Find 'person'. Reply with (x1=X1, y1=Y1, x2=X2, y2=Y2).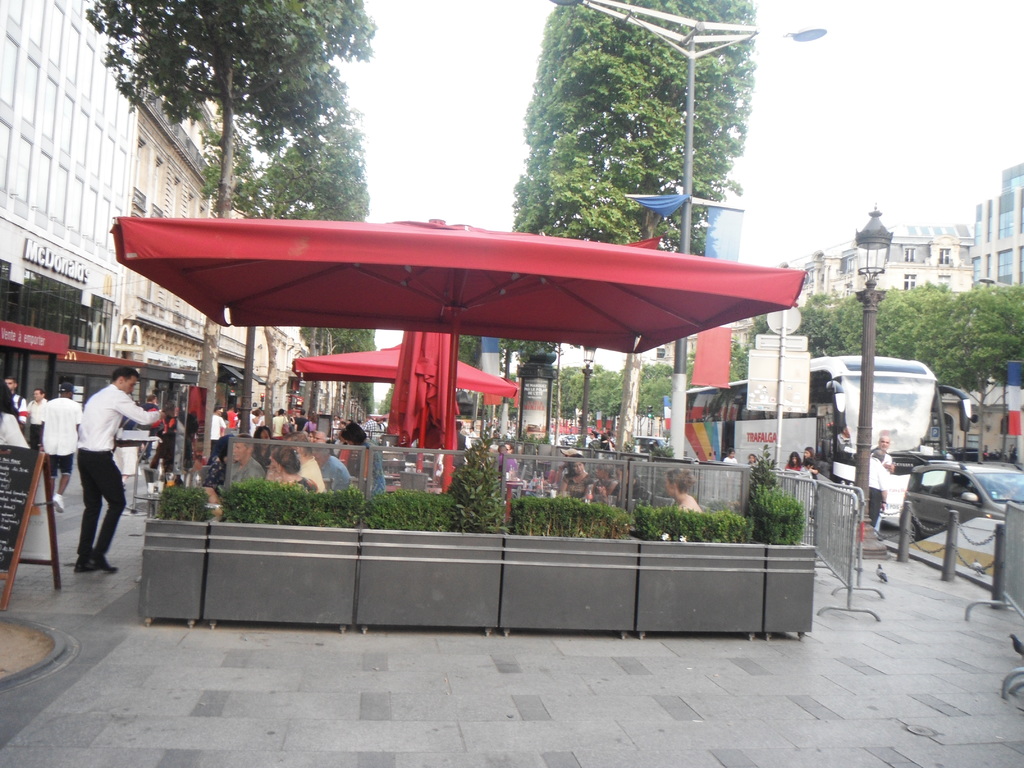
(x1=452, y1=420, x2=470, y2=474).
